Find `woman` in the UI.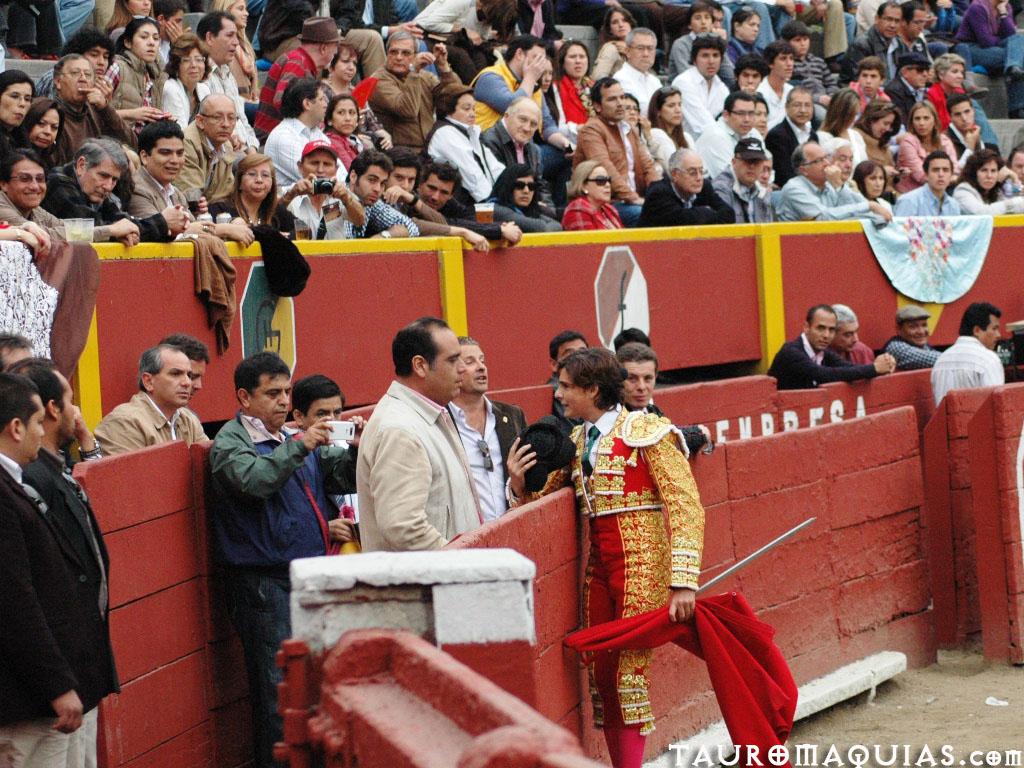
UI element at (0,66,37,144).
